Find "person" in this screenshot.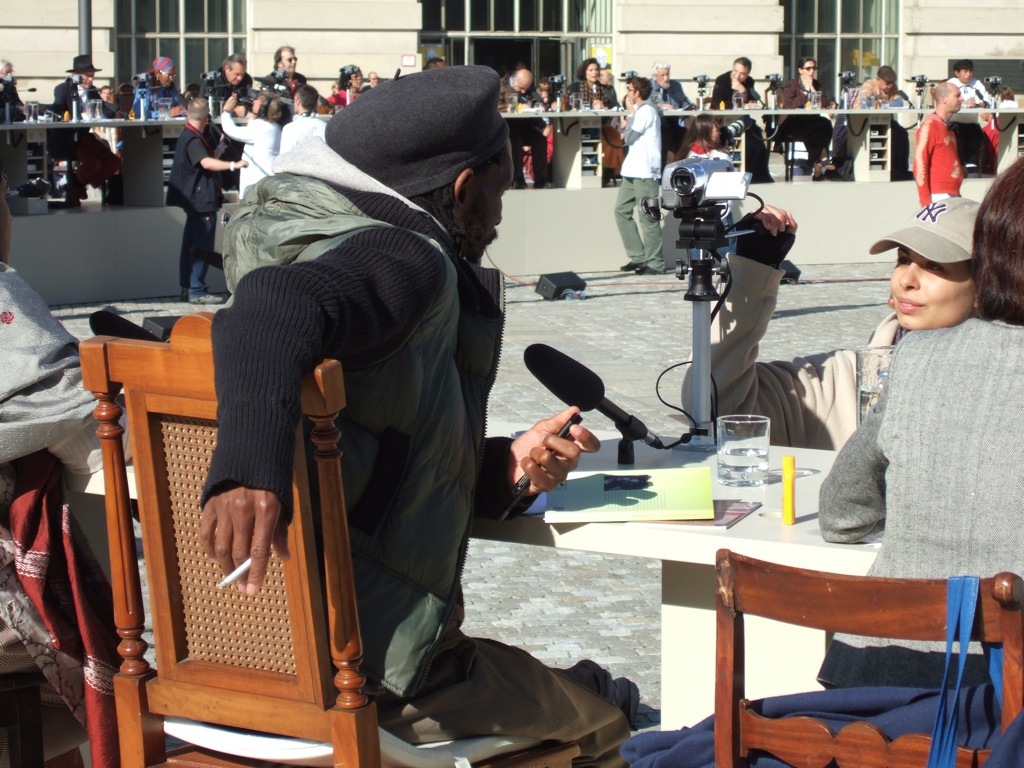
The bounding box for "person" is select_region(0, 56, 40, 196).
